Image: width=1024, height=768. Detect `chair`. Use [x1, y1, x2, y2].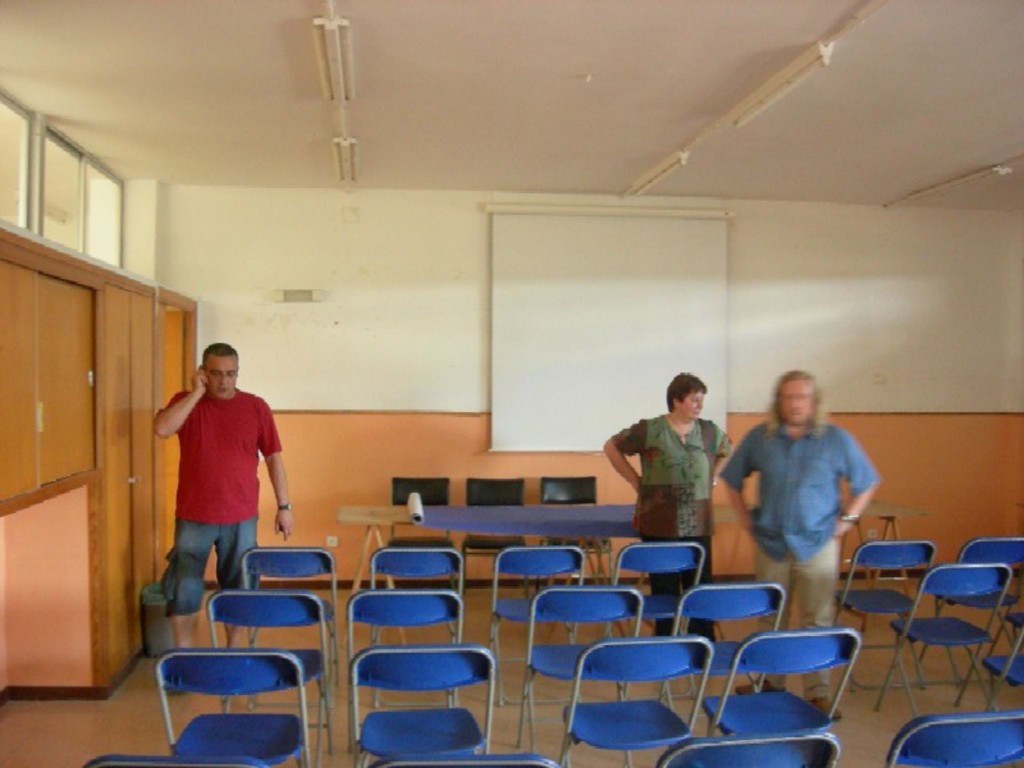
[389, 476, 452, 563].
